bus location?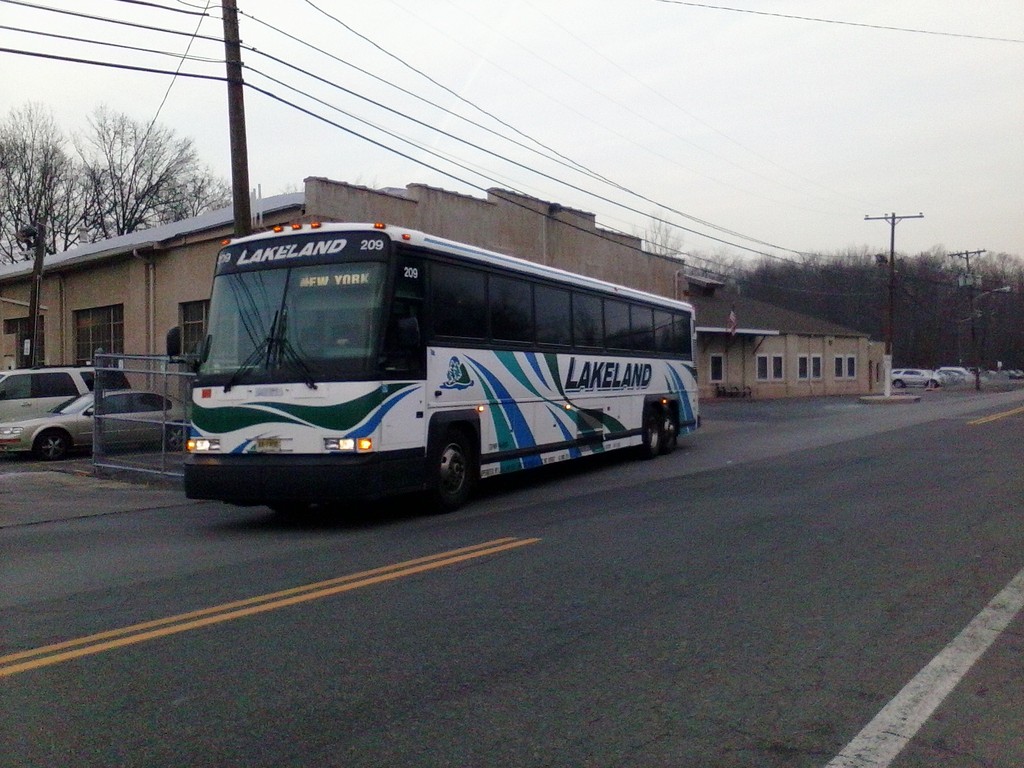
(x1=168, y1=216, x2=706, y2=508)
